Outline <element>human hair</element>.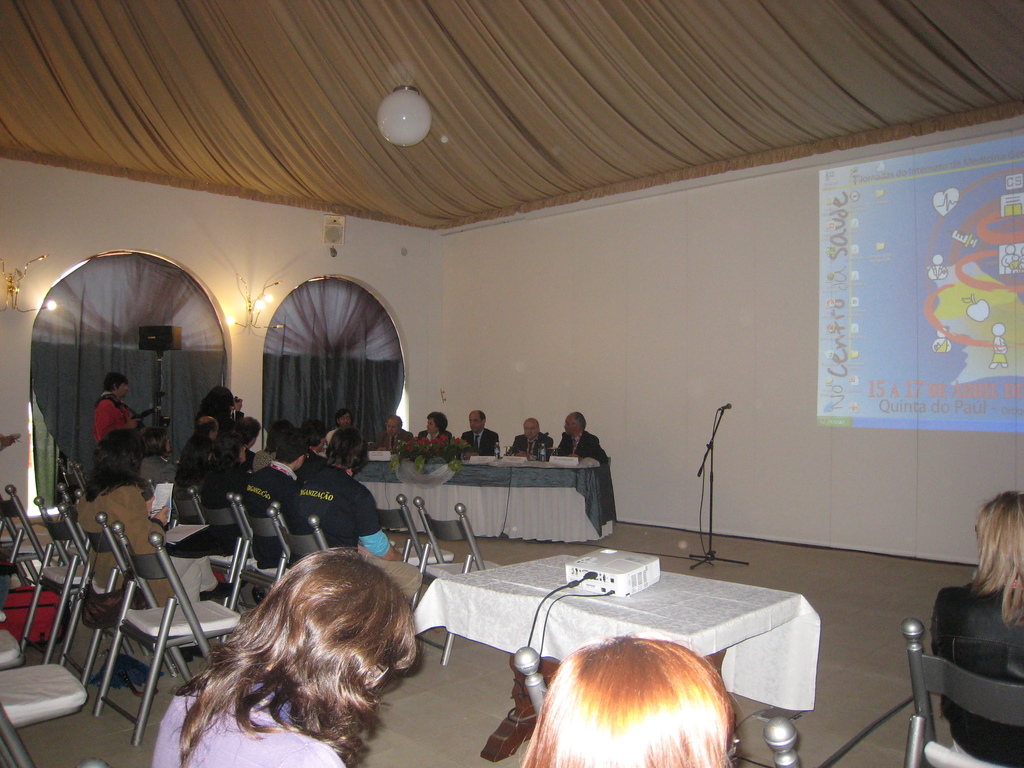
Outline: (144,427,169,454).
